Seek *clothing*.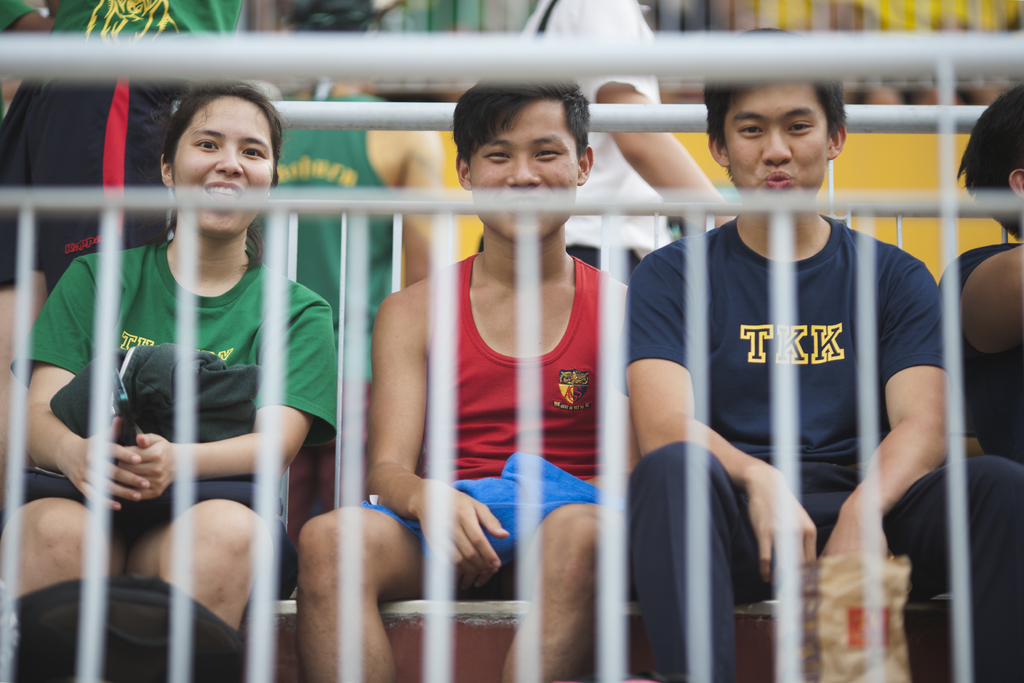
515:0:670:286.
